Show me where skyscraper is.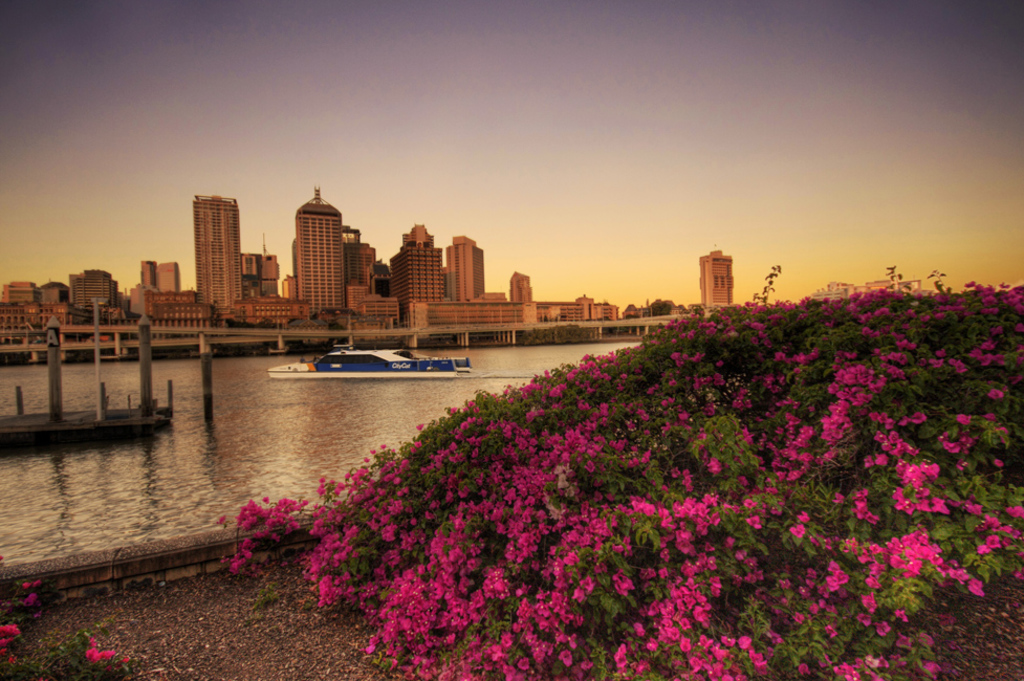
skyscraper is at (x1=274, y1=182, x2=372, y2=307).
